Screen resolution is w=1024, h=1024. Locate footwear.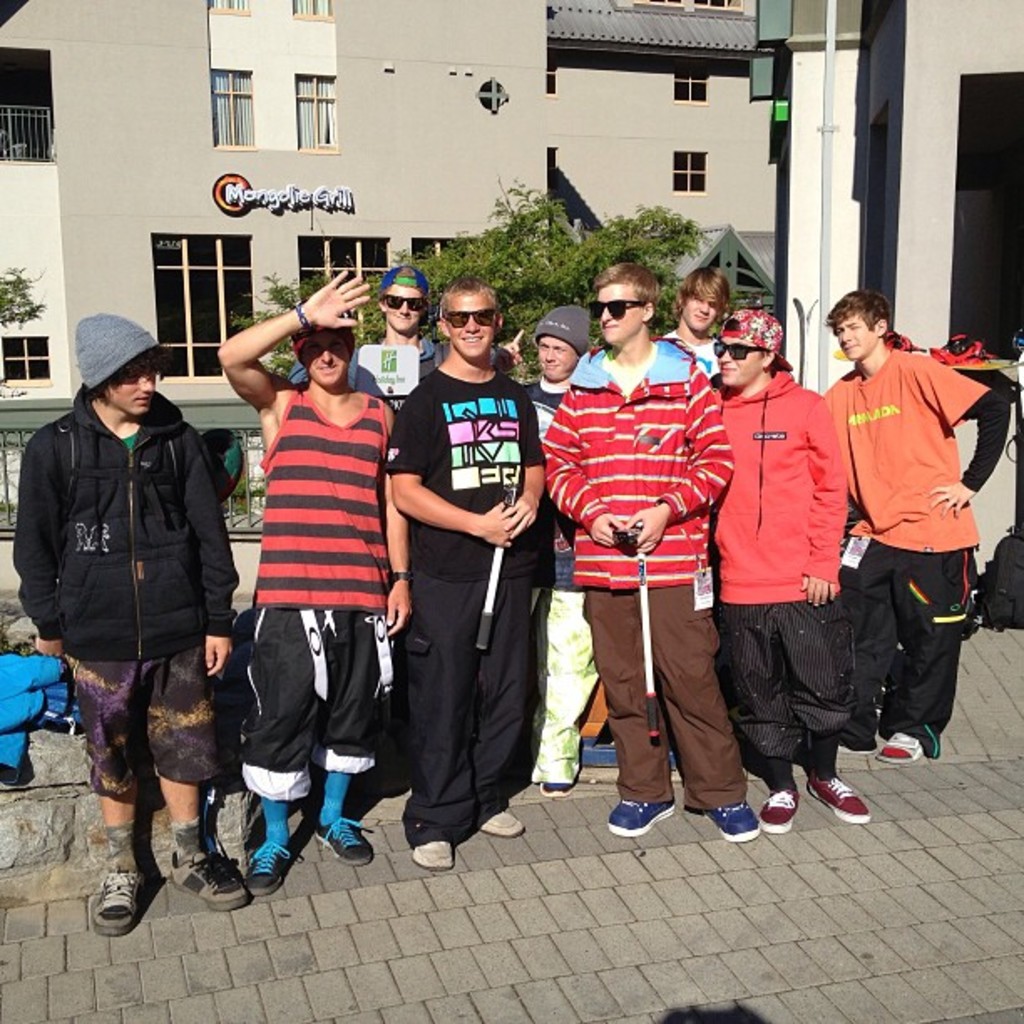
<bbox>479, 806, 525, 832</bbox>.
